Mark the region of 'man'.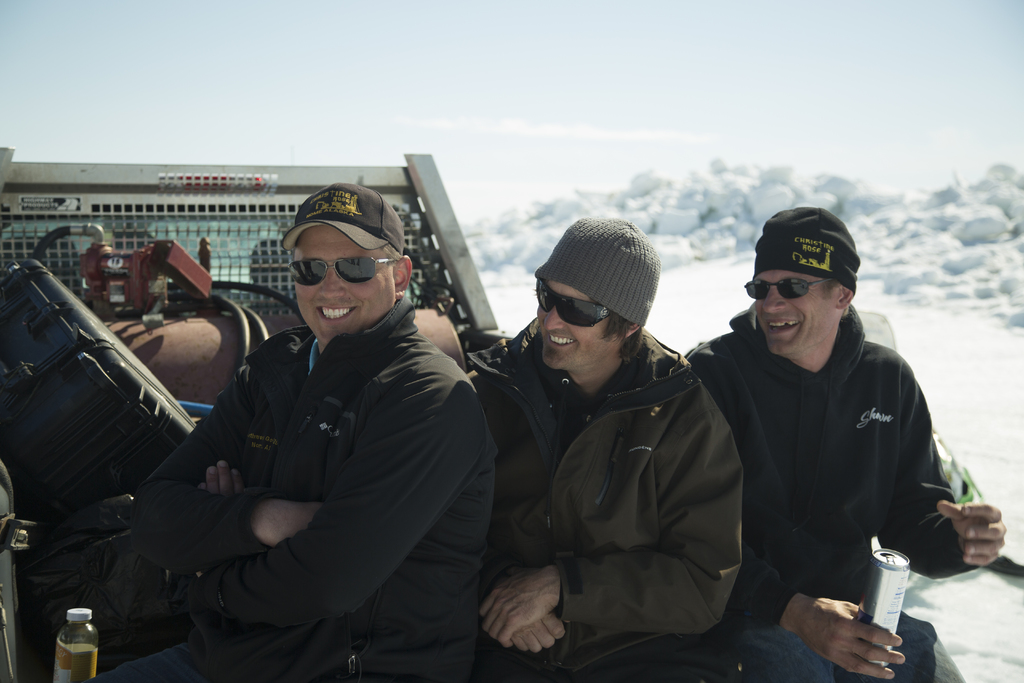
Region: crop(682, 211, 1010, 682).
